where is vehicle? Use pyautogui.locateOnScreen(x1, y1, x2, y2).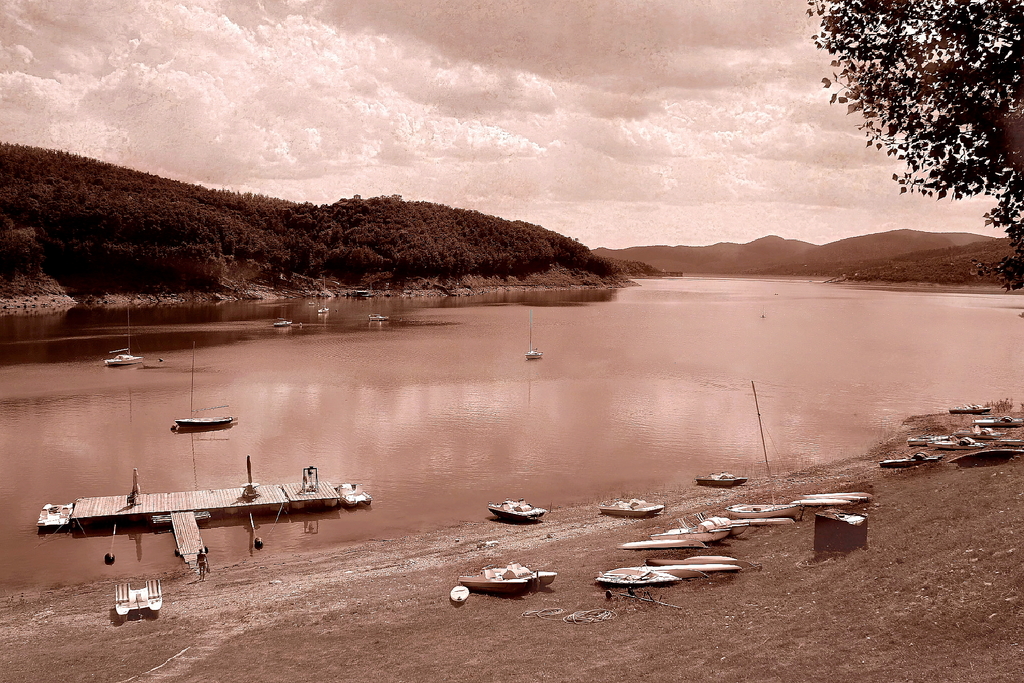
pyautogui.locateOnScreen(685, 565, 740, 575).
